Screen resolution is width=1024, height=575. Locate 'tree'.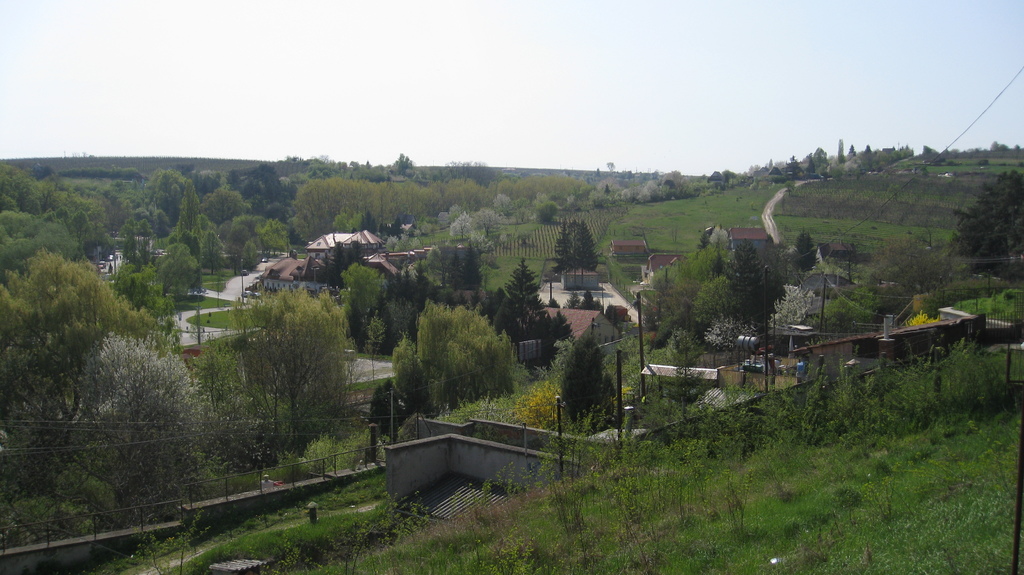
bbox(834, 228, 1023, 328).
